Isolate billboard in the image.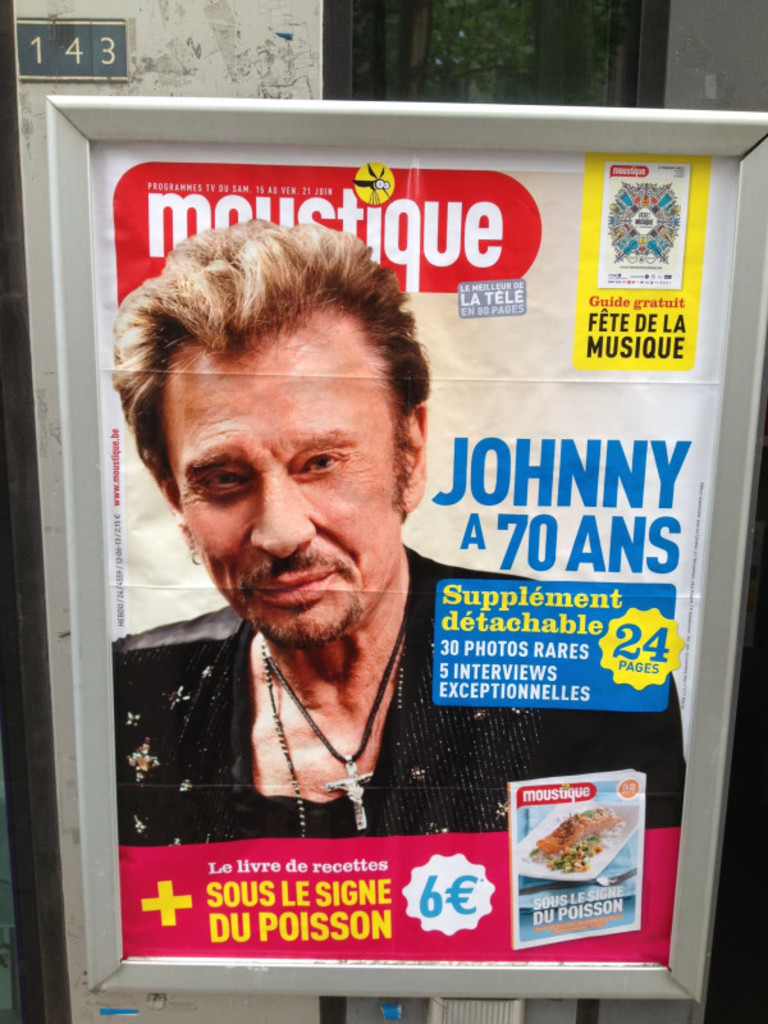
Isolated region: (left=46, top=93, right=767, bottom=1001).
